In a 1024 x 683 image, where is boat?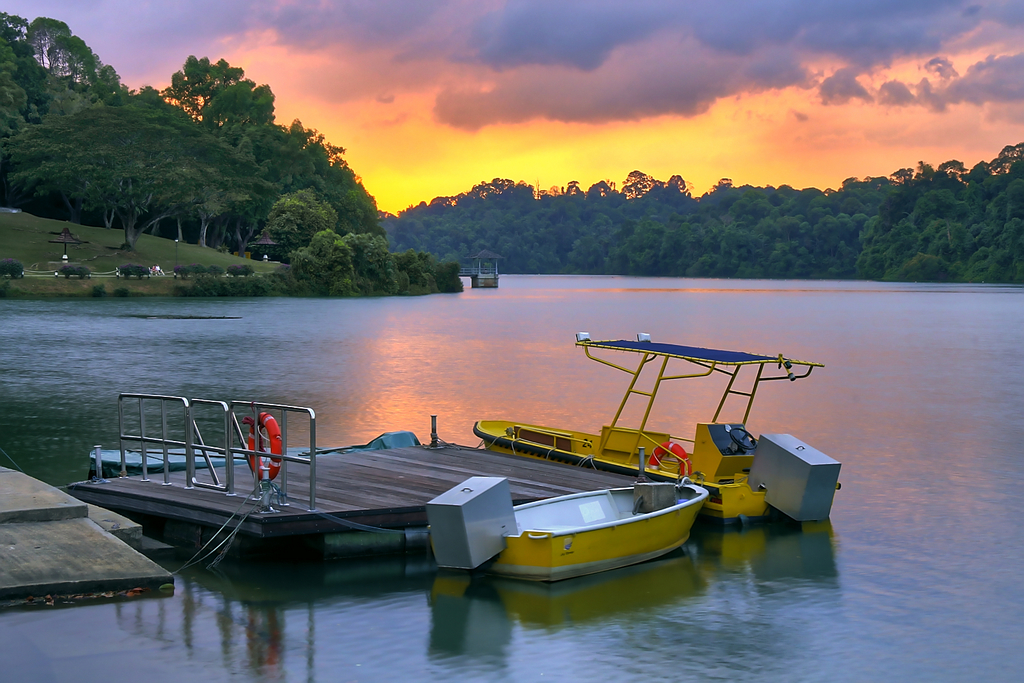
bbox(467, 256, 500, 291).
